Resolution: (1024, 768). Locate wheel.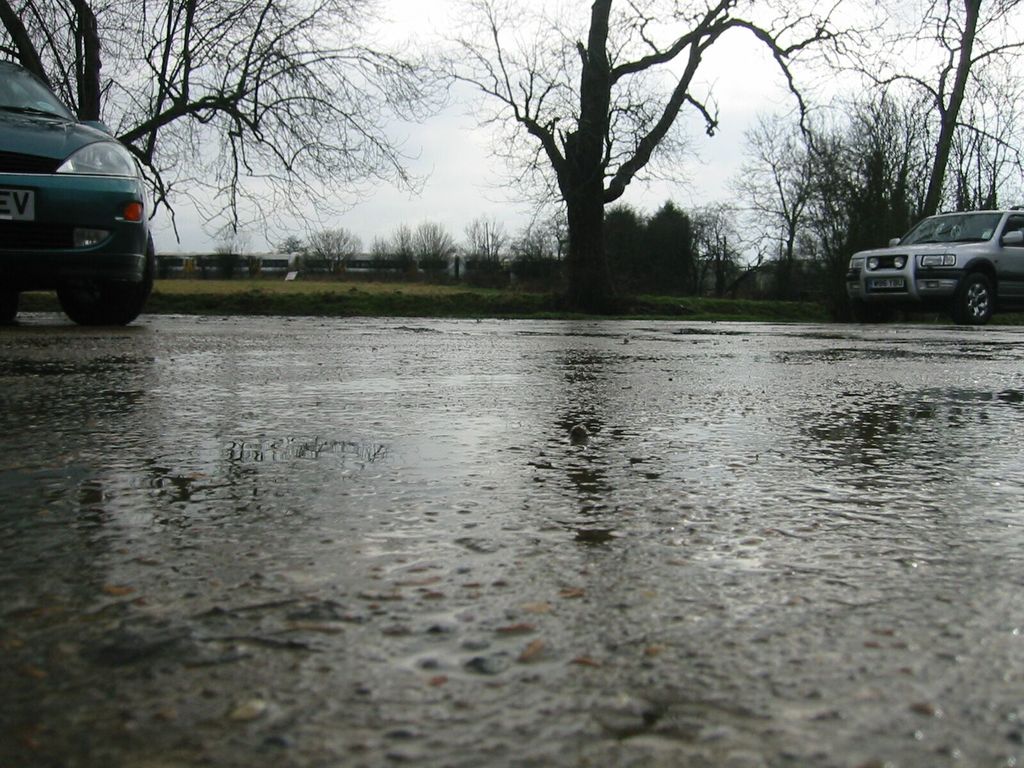
locate(56, 227, 159, 331).
